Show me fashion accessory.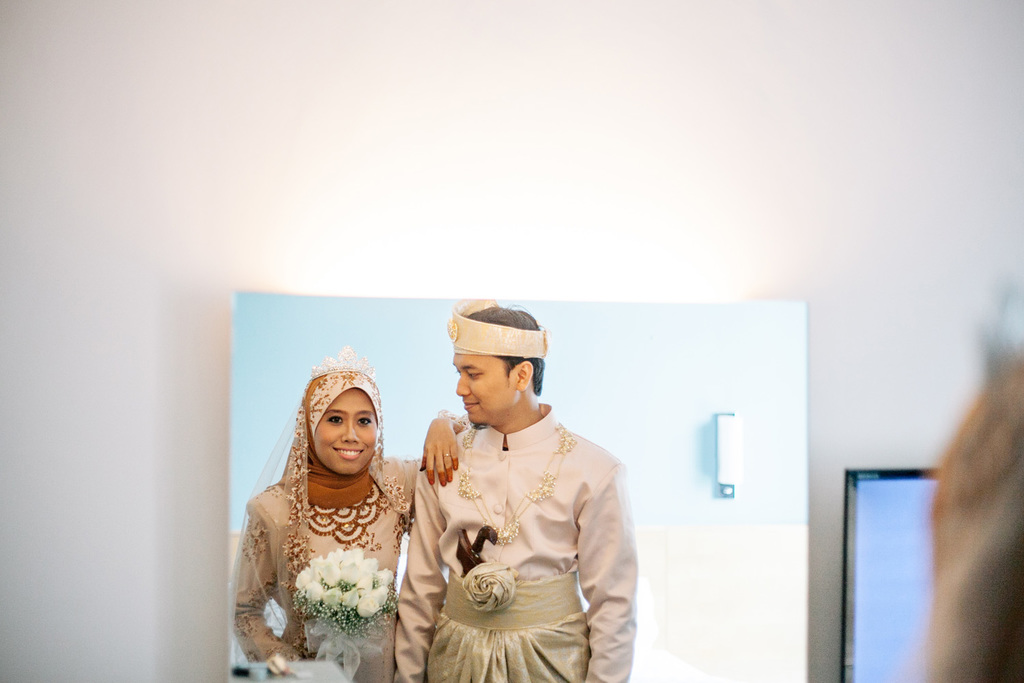
fashion accessory is here: pyautogui.locateOnScreen(455, 426, 575, 544).
